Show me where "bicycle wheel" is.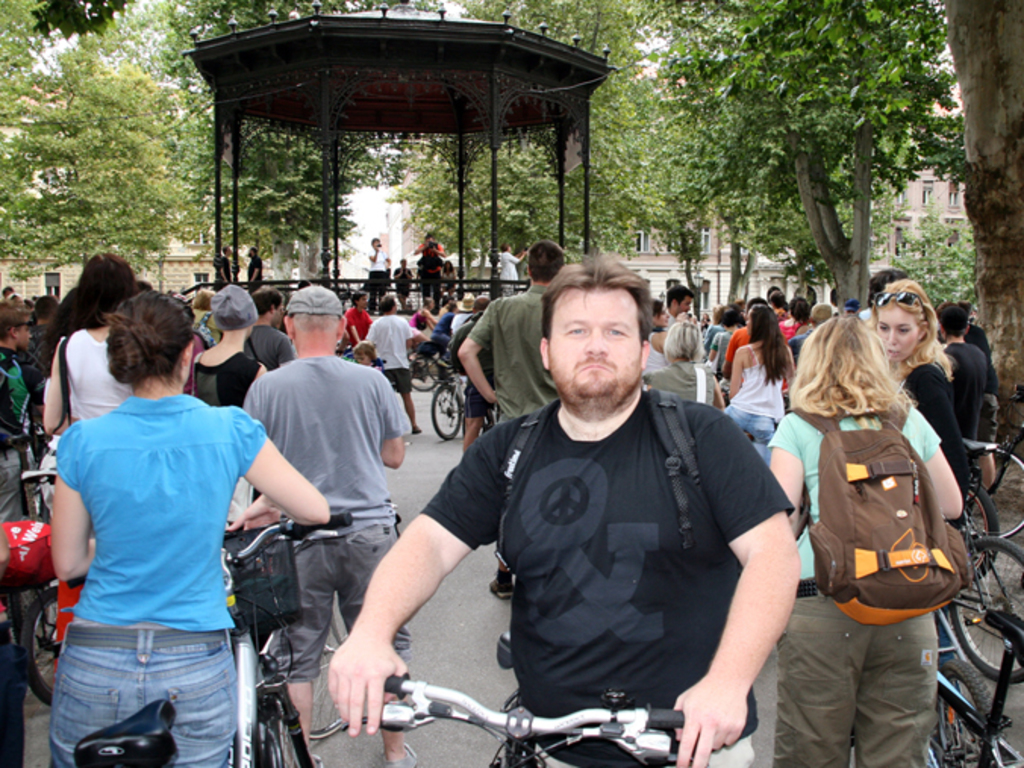
"bicycle wheel" is at 304/594/347/738.
